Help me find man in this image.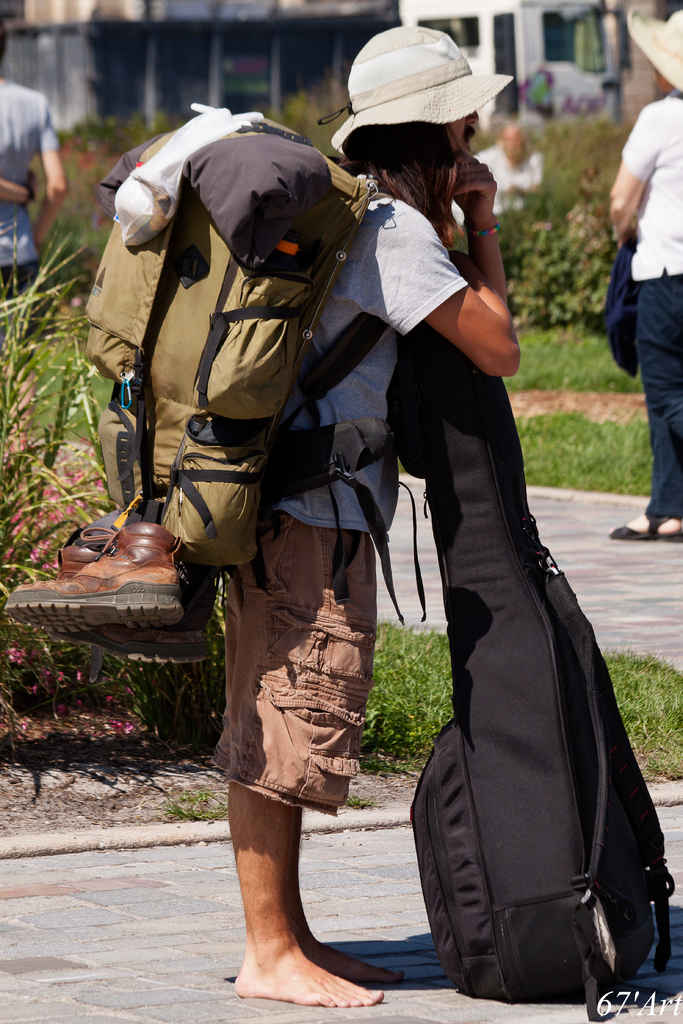
Found it: bbox=(196, 19, 522, 1011).
